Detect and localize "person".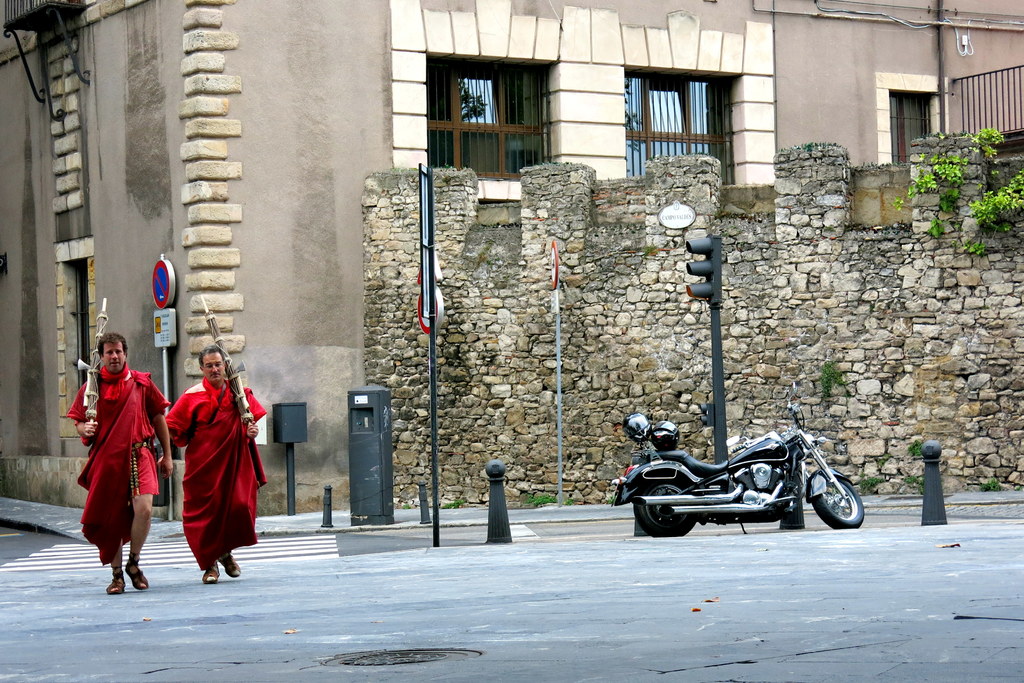
Localized at l=64, t=333, r=173, b=591.
